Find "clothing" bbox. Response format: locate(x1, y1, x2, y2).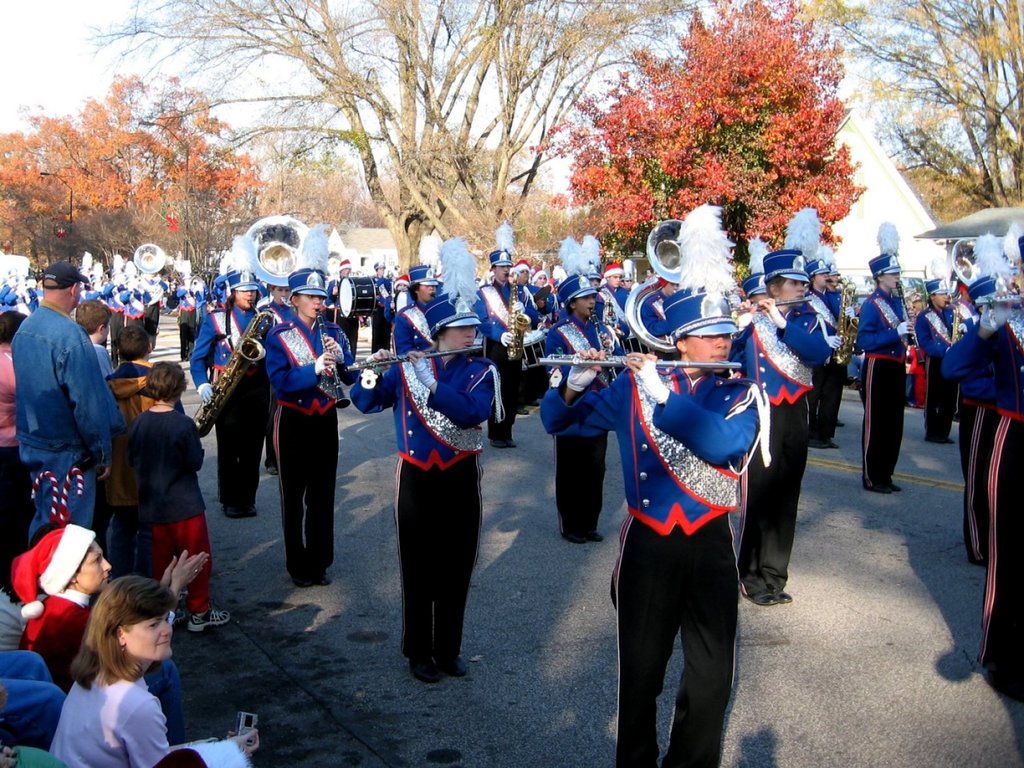
locate(945, 309, 1005, 567).
